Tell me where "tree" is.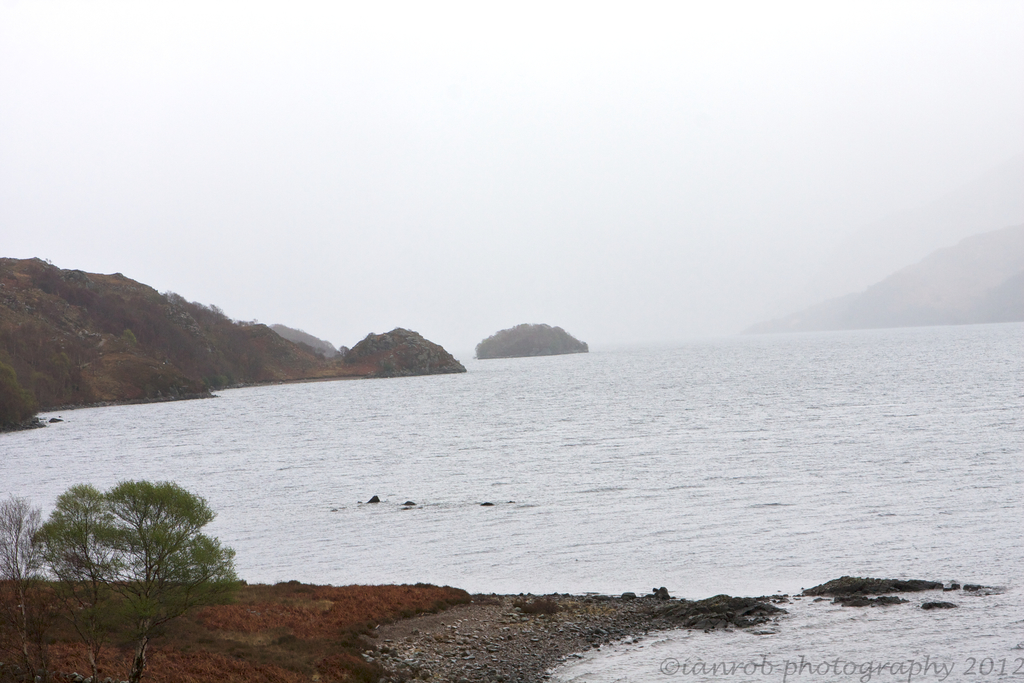
"tree" is at <bbox>0, 315, 102, 416</bbox>.
